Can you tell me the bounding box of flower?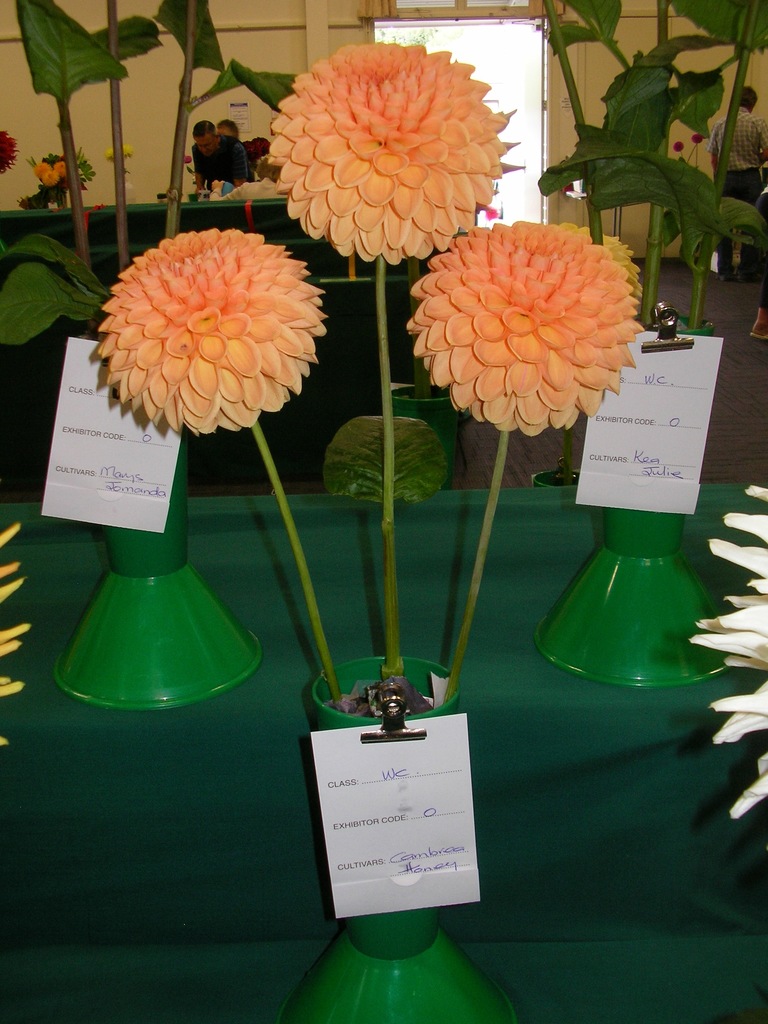
Rect(42, 165, 56, 198).
